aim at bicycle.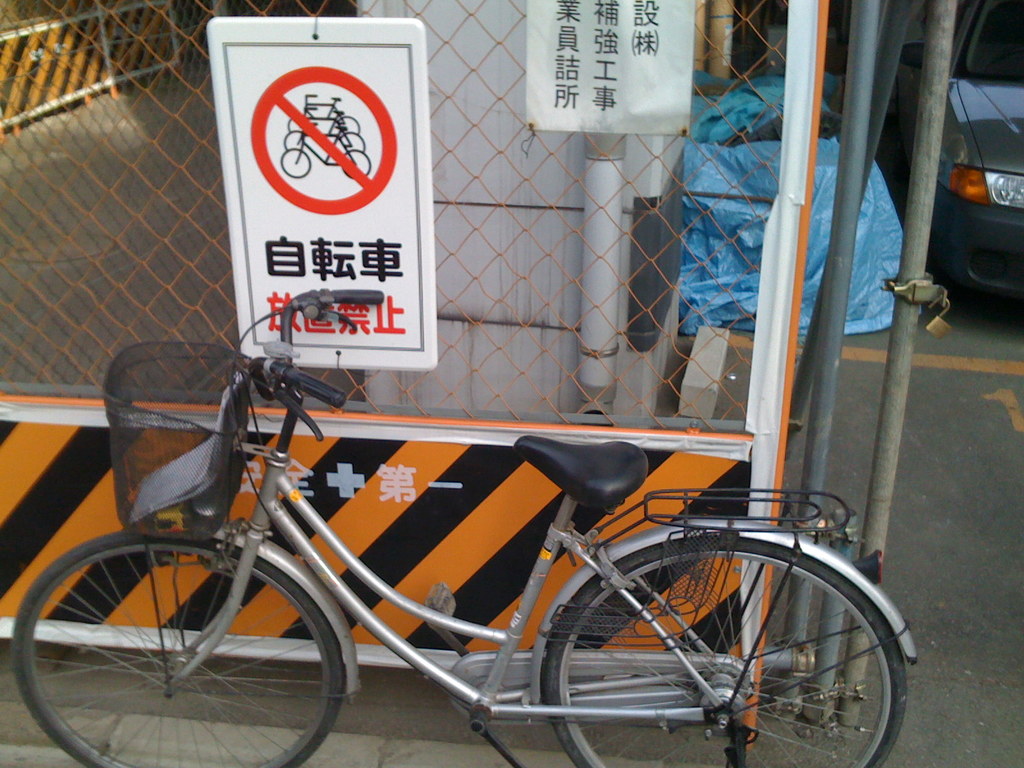
Aimed at rect(280, 109, 365, 154).
